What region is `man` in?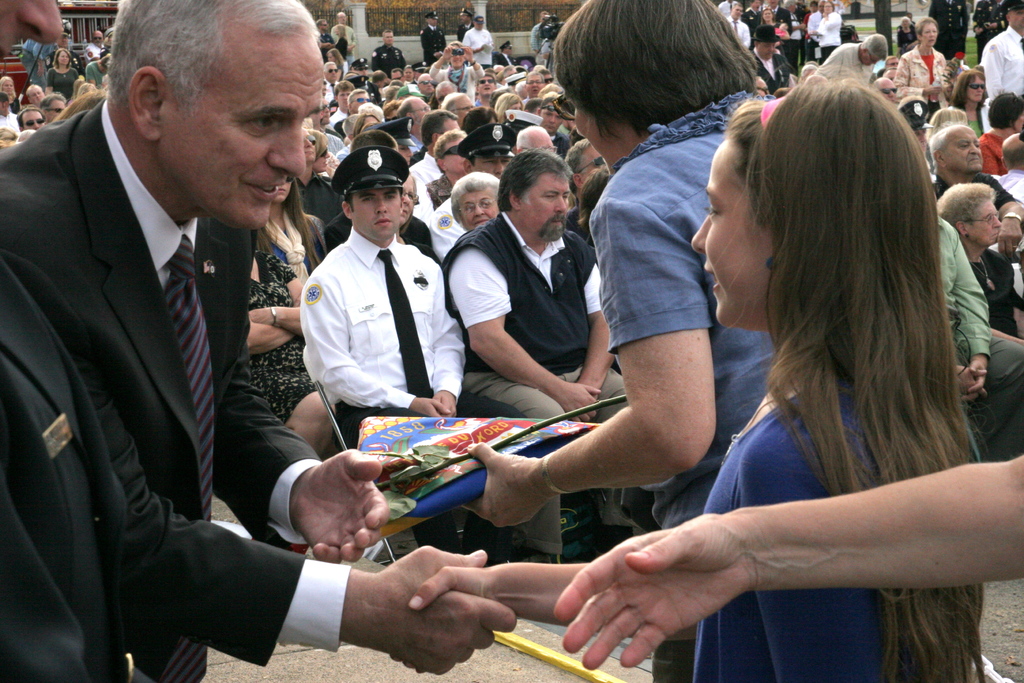
crop(296, 127, 348, 231).
